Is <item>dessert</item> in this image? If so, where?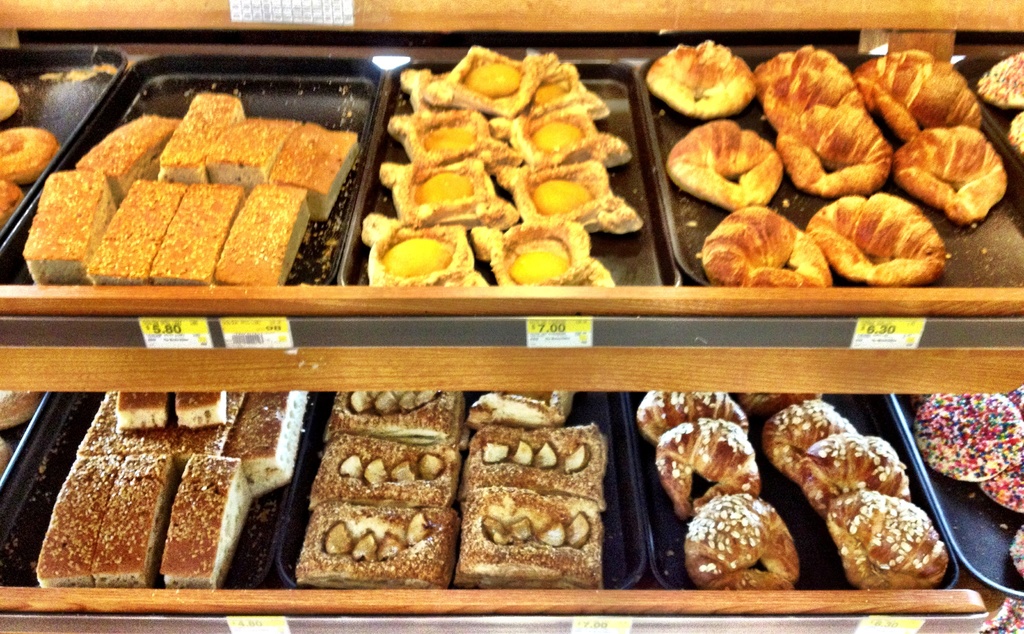
Yes, at 4,129,72,193.
